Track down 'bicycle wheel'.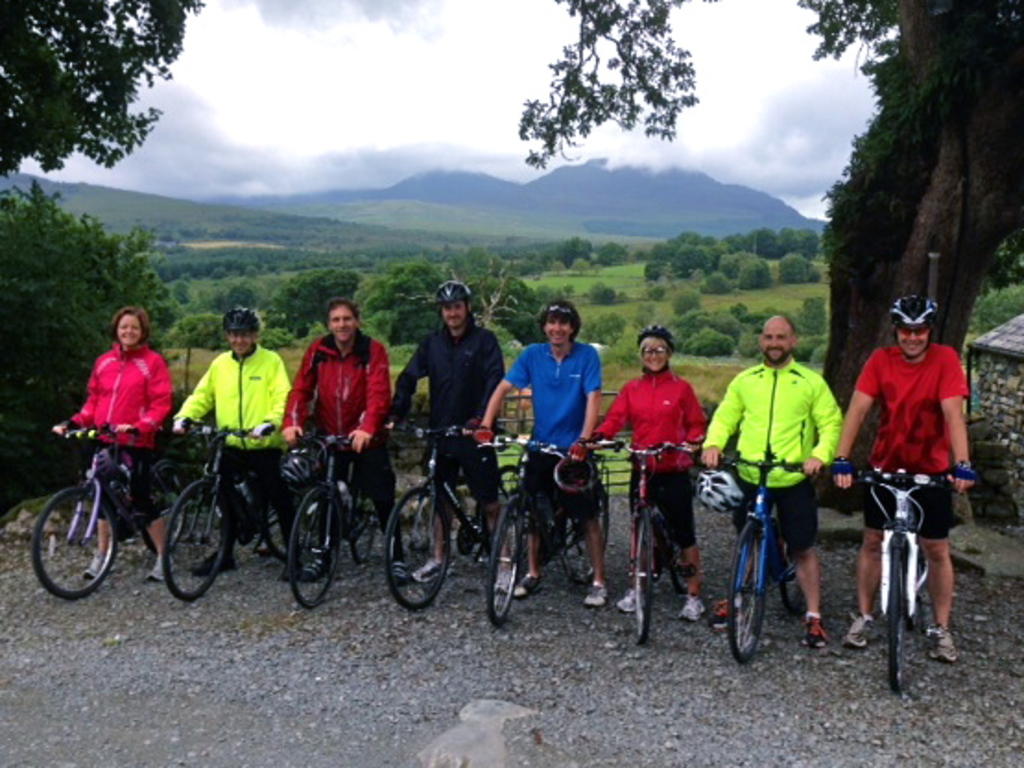
Tracked to (left=28, top=486, right=101, bottom=606).
